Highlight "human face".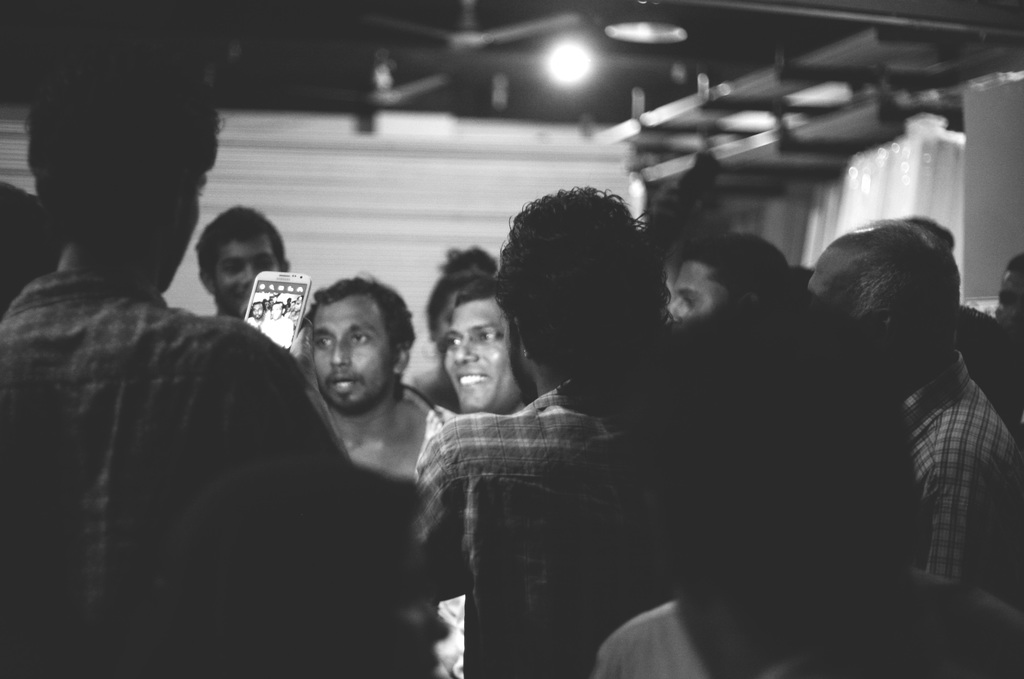
Highlighted region: bbox(808, 245, 862, 309).
